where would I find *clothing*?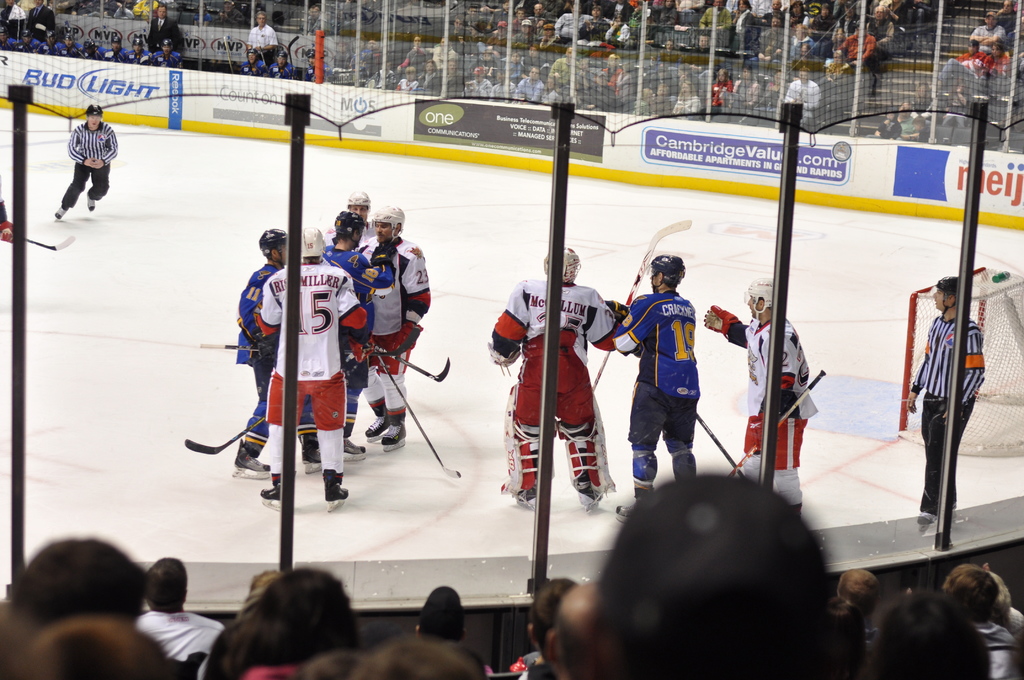
At (242,60,267,81).
